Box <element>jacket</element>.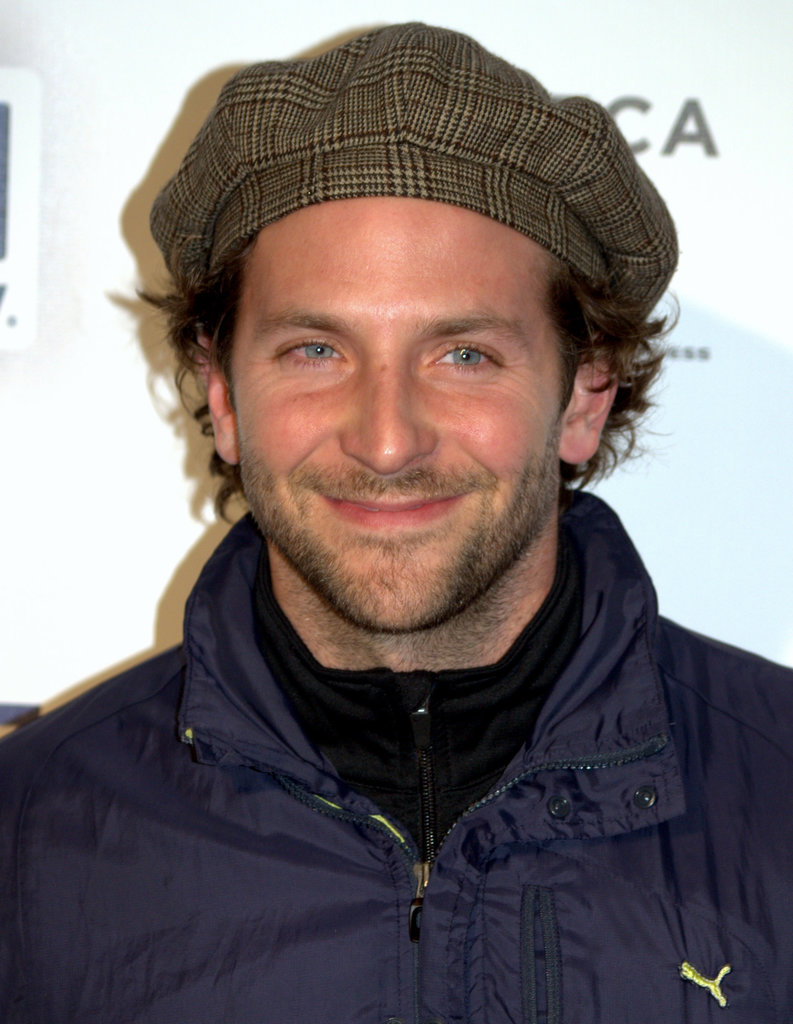
(left=0, top=535, right=772, bottom=1023).
